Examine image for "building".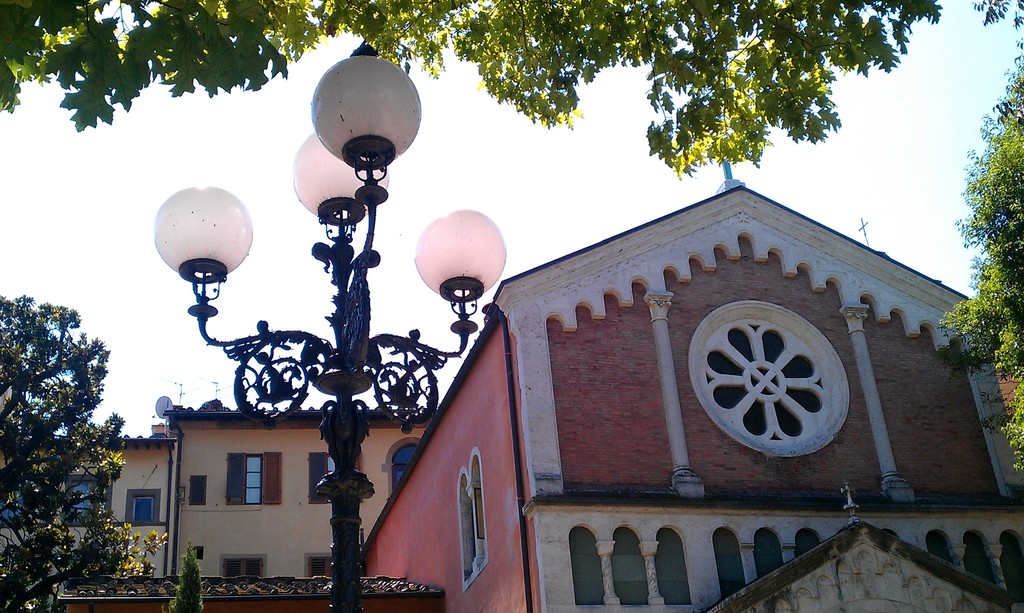
Examination result: bbox=[0, 433, 175, 573].
